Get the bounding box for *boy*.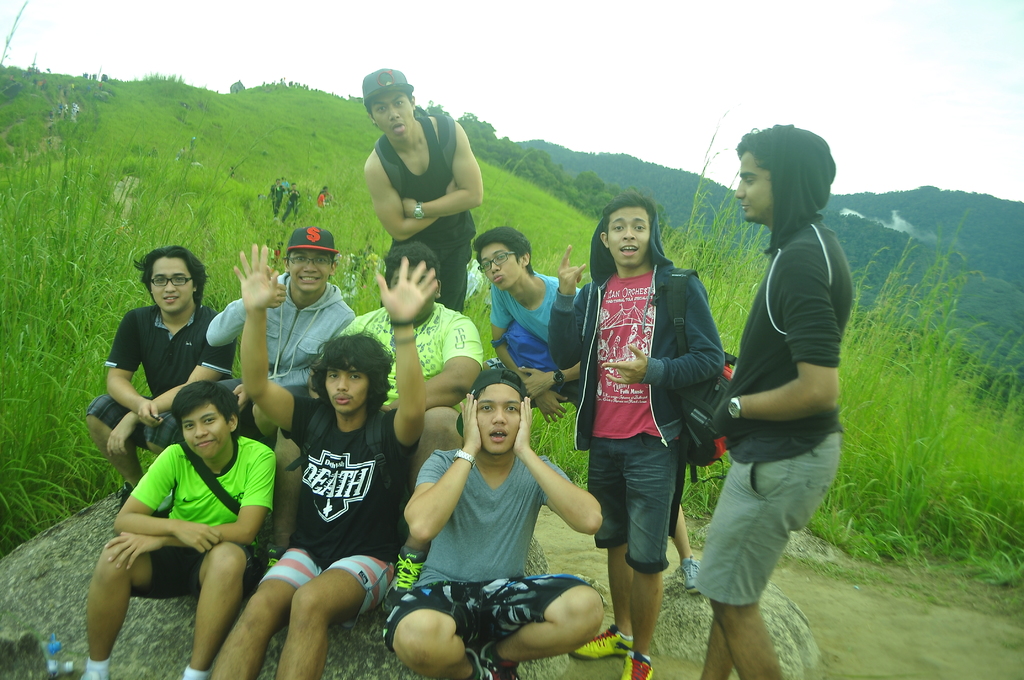
x1=548, y1=195, x2=726, y2=679.
